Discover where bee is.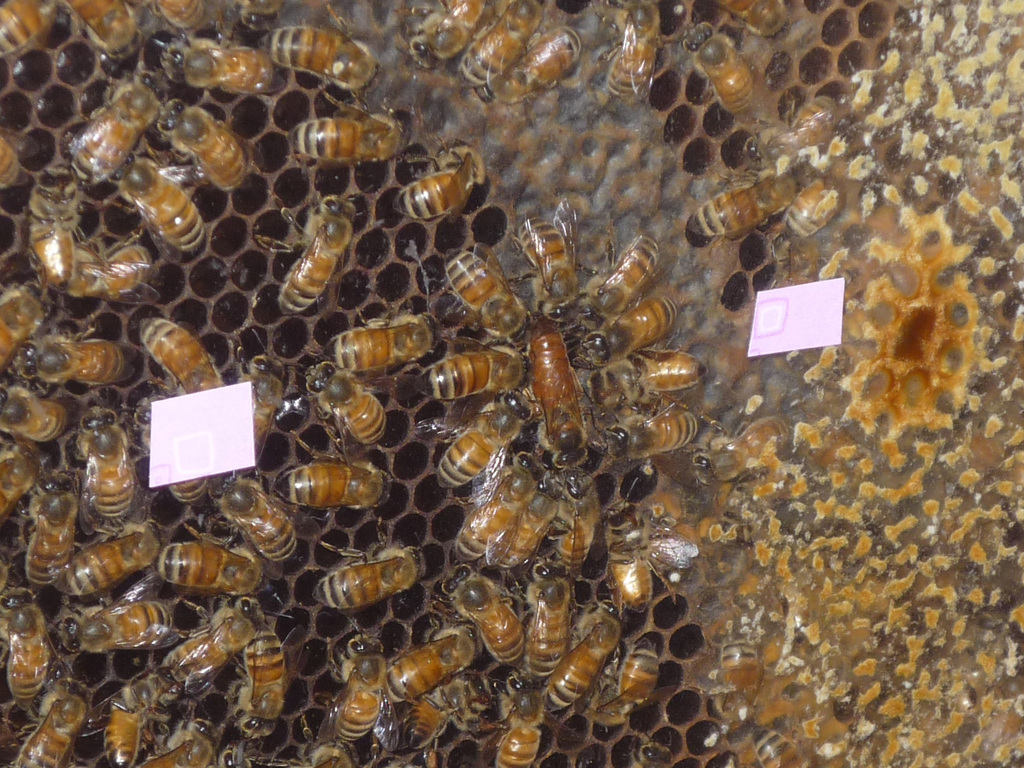
Discovered at [281,359,398,457].
